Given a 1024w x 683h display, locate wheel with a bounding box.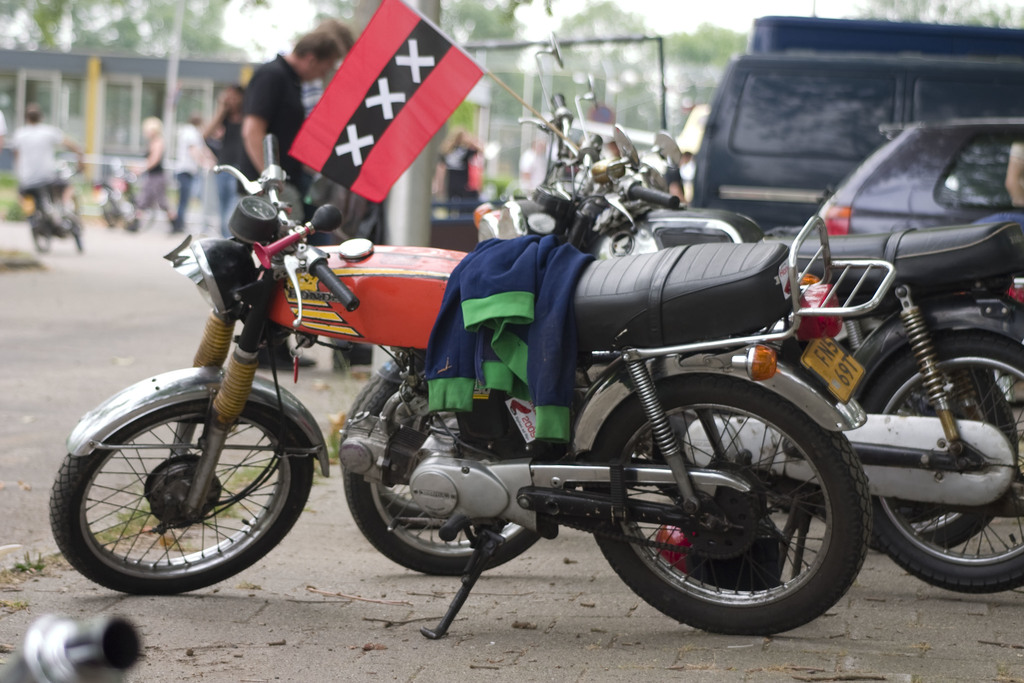
Located: l=69, t=210, r=83, b=252.
